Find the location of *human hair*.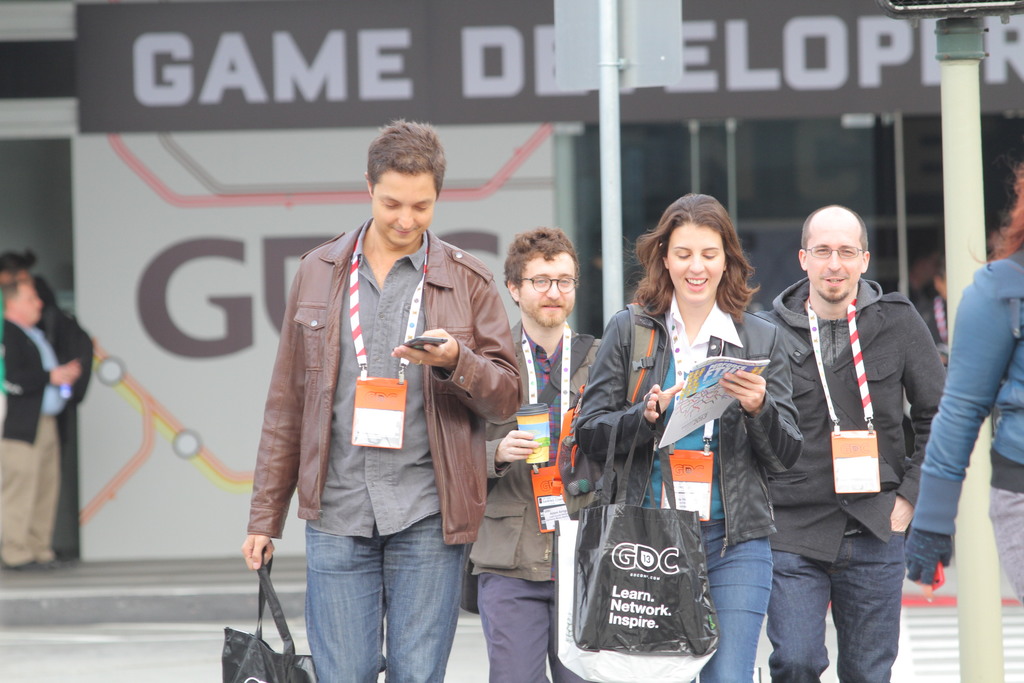
Location: x1=801 y1=210 x2=876 y2=256.
